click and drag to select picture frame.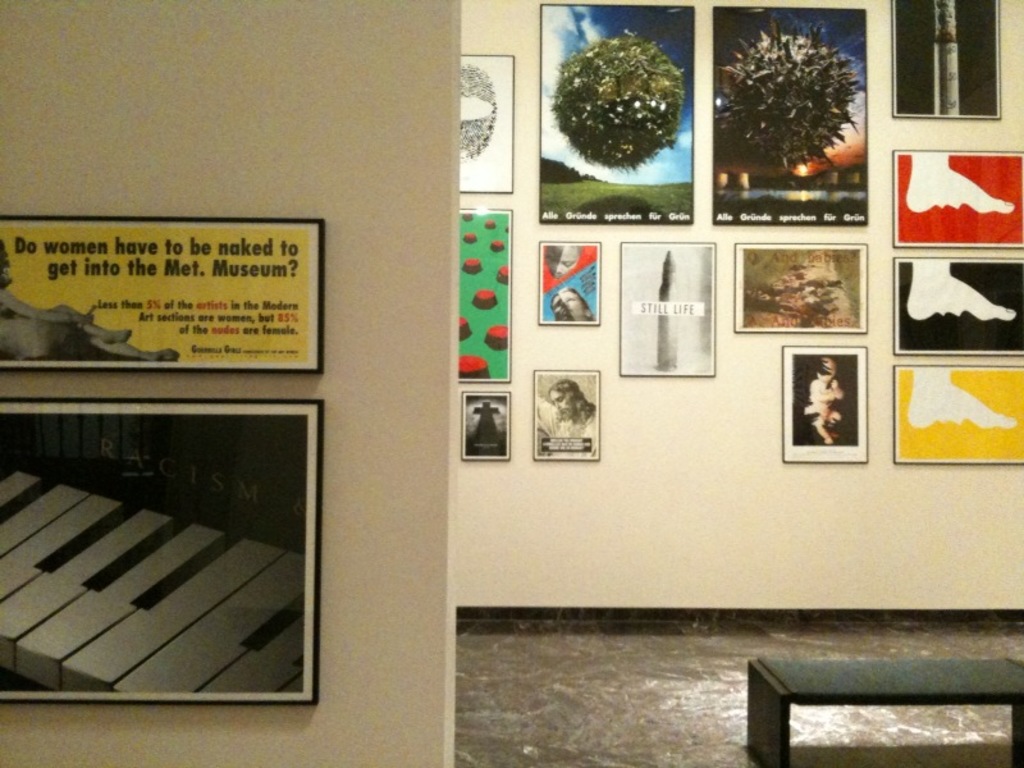
Selection: 461,393,511,461.
